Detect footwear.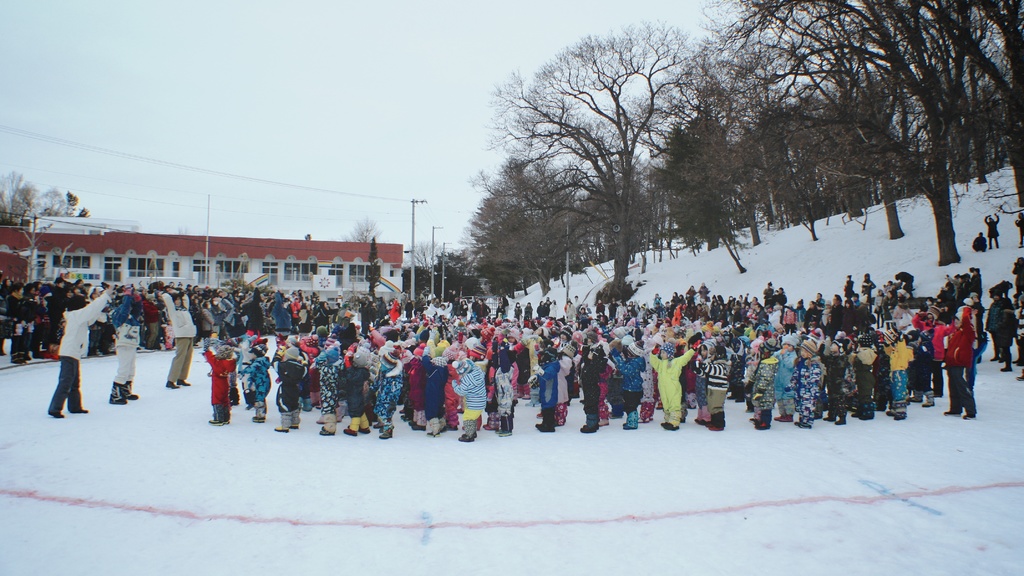
Detected at [left=342, top=427, right=357, bottom=438].
